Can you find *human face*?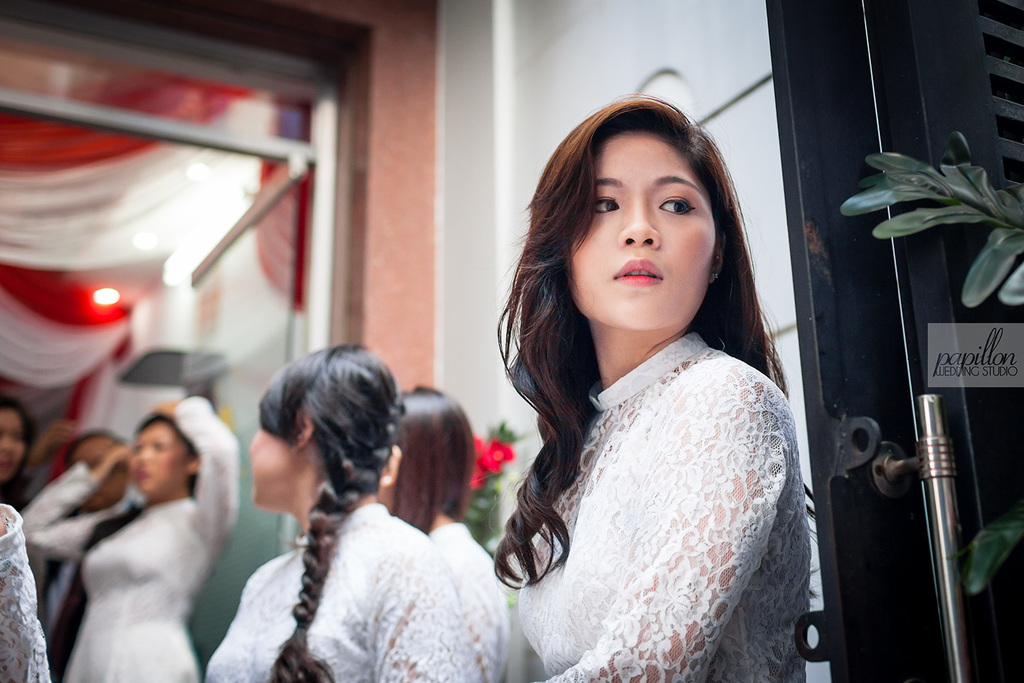
Yes, bounding box: [252,421,294,505].
